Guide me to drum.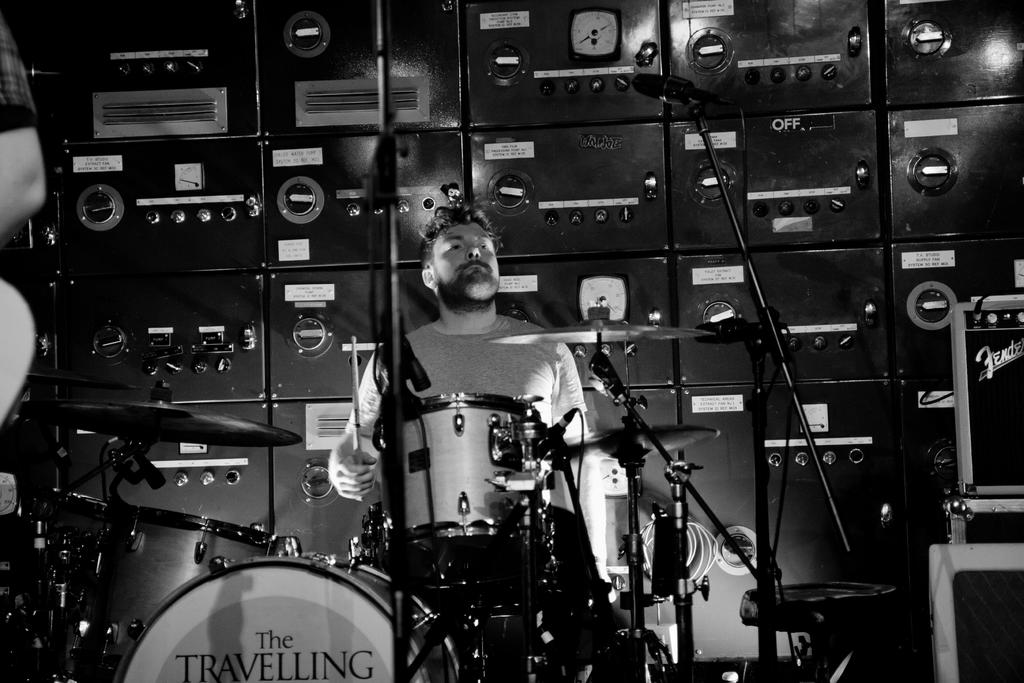
Guidance: (left=113, top=549, right=461, bottom=682).
